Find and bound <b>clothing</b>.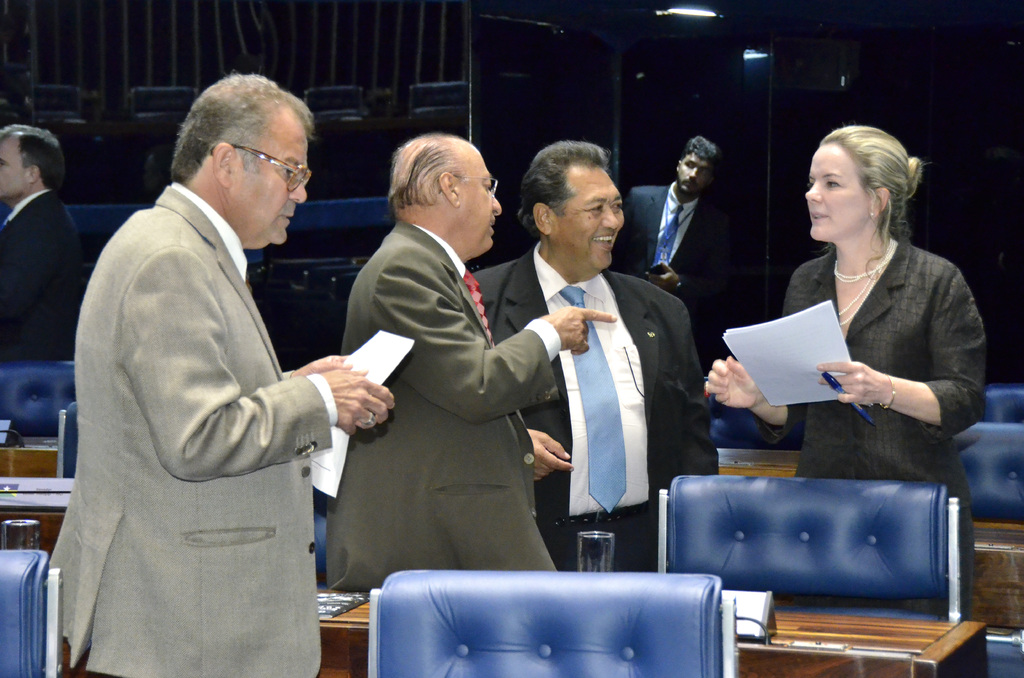
Bound: [0, 176, 87, 367].
